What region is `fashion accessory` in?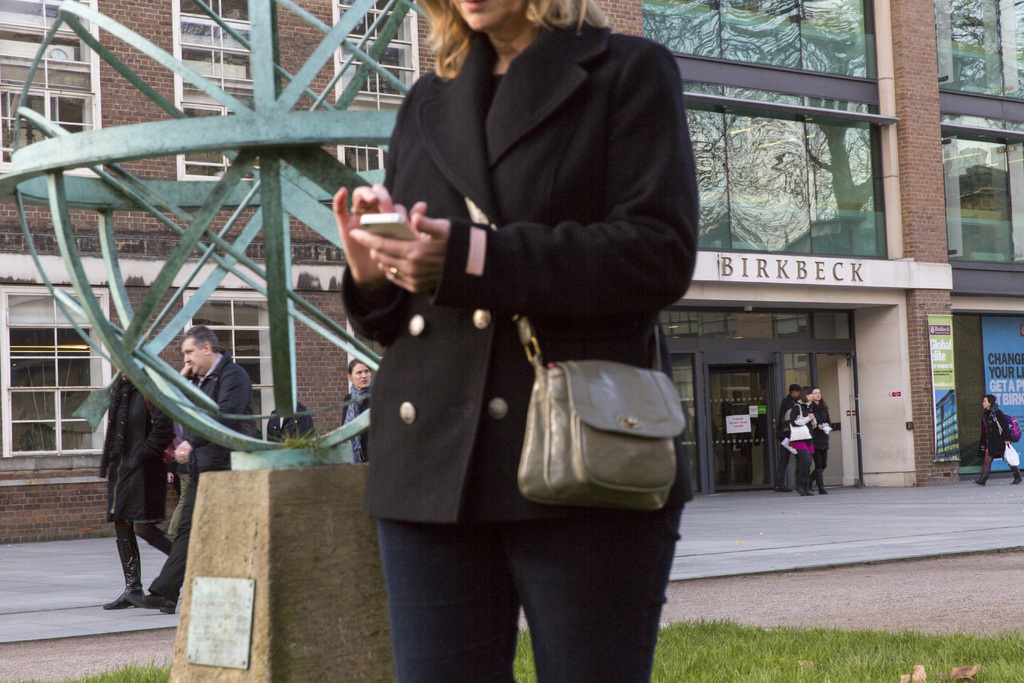
BBox(489, 19, 531, 53).
